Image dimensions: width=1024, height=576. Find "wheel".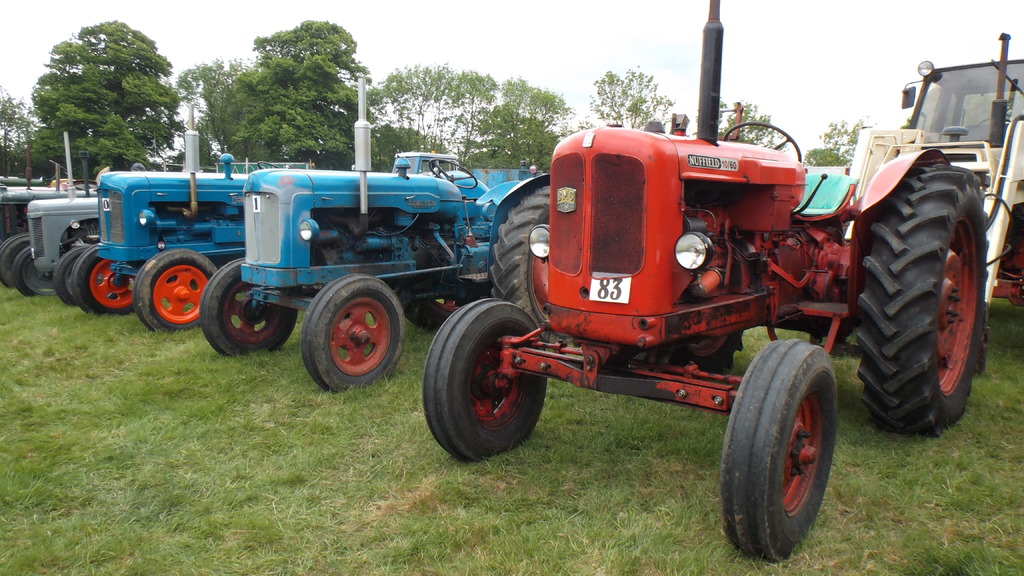
bbox=[202, 254, 301, 356].
